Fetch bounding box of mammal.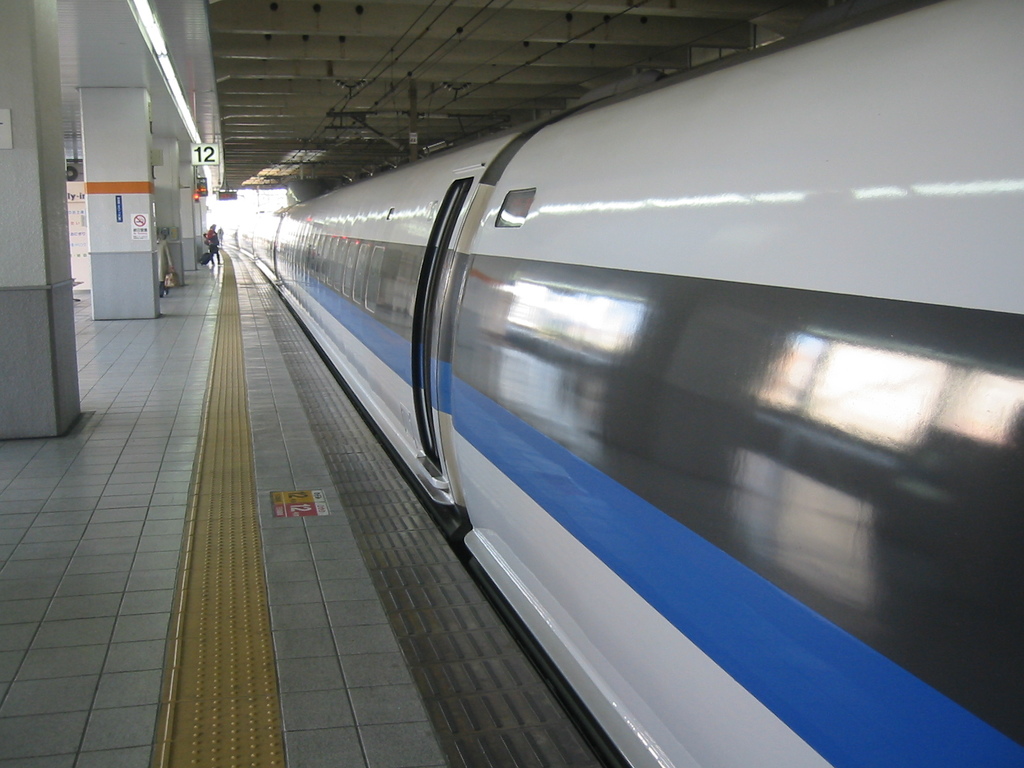
Bbox: x1=204 y1=221 x2=221 y2=271.
